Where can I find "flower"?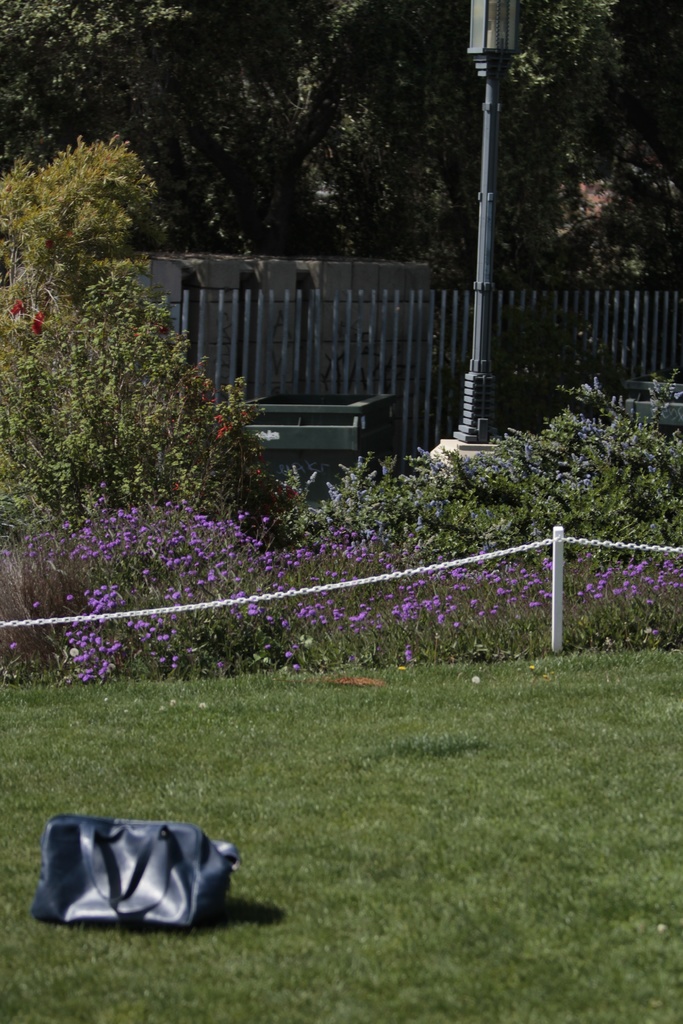
You can find it at (426,589,445,610).
